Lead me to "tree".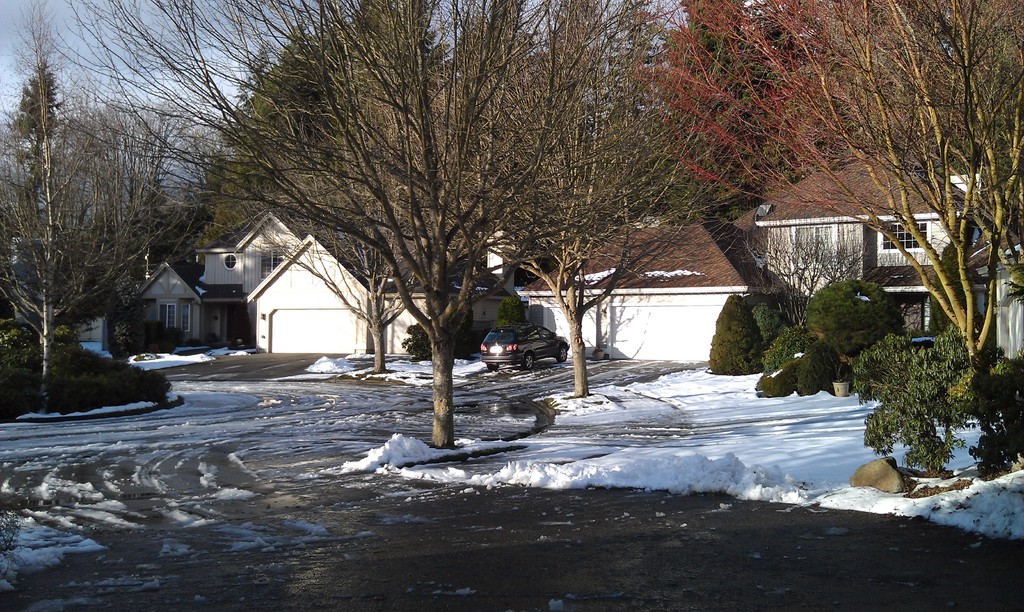
Lead to box(251, 52, 473, 376).
